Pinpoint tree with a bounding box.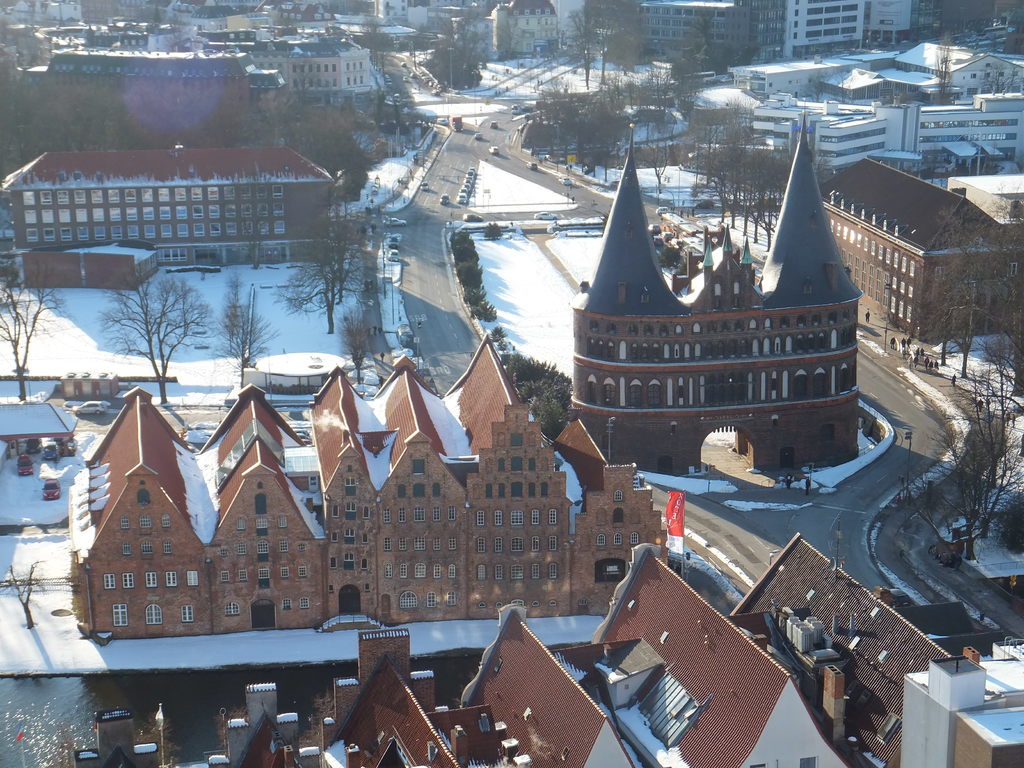
{"x1": 99, "y1": 271, "x2": 209, "y2": 395}.
